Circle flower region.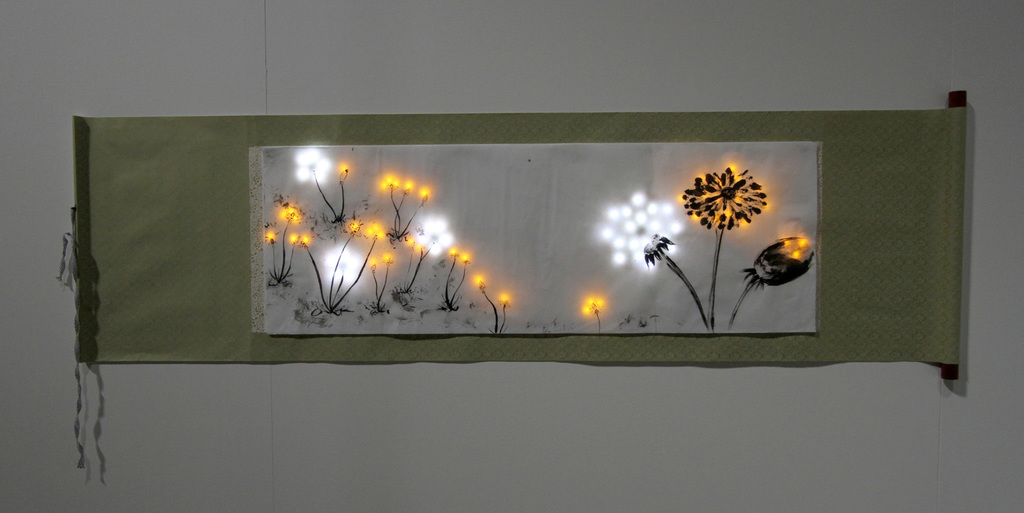
Region: detection(737, 237, 819, 295).
